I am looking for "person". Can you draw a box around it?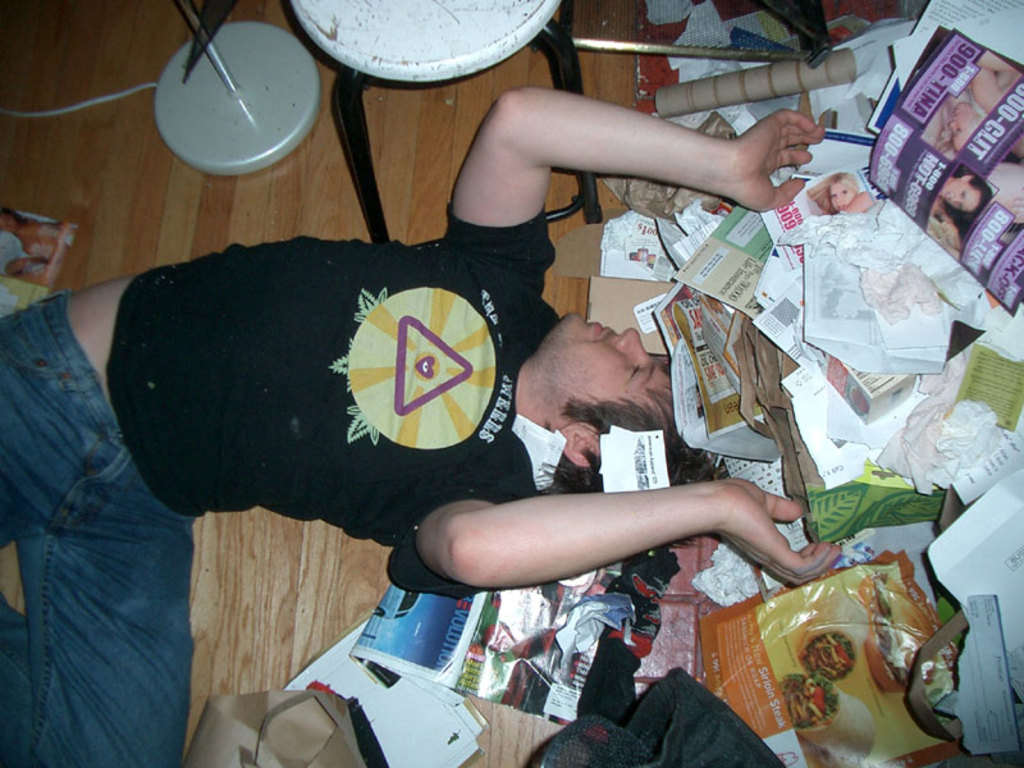
Sure, the bounding box is crop(0, 83, 845, 767).
